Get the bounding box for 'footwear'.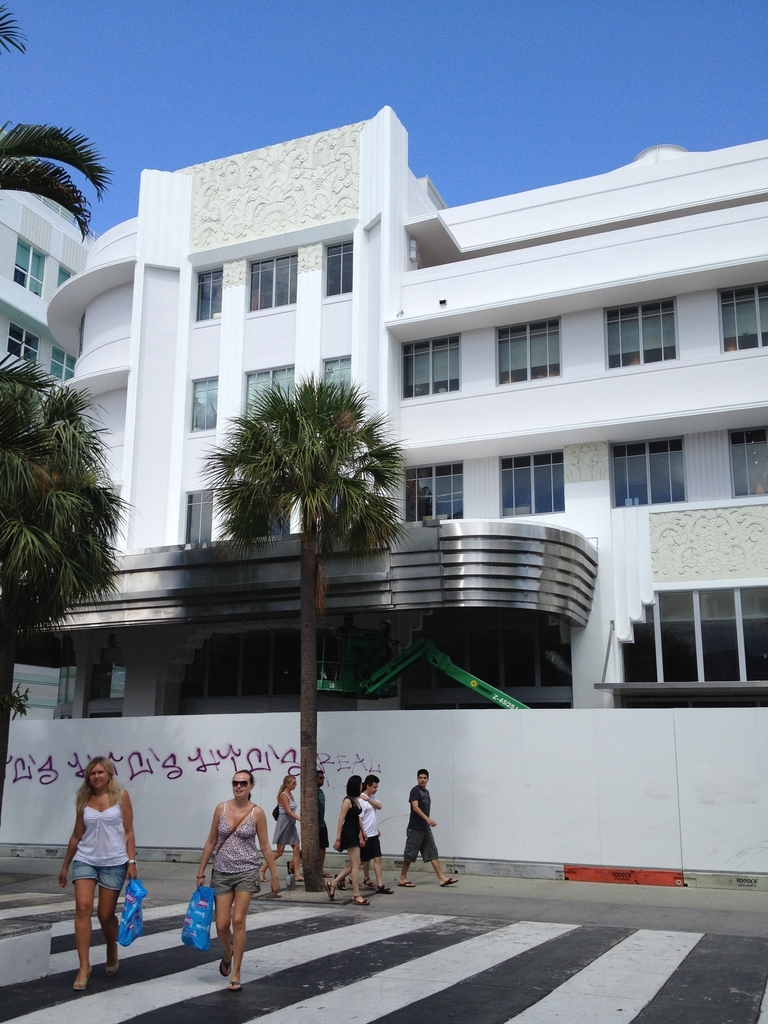
x1=363, y1=875, x2=373, y2=889.
